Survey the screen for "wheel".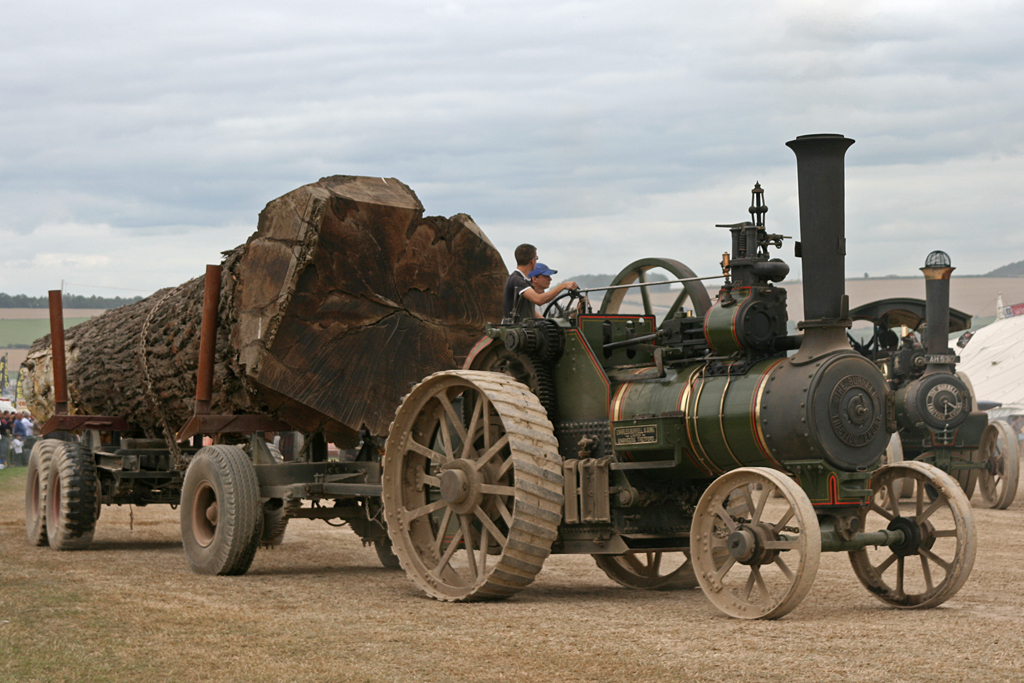
Survey found: bbox(22, 439, 61, 545).
